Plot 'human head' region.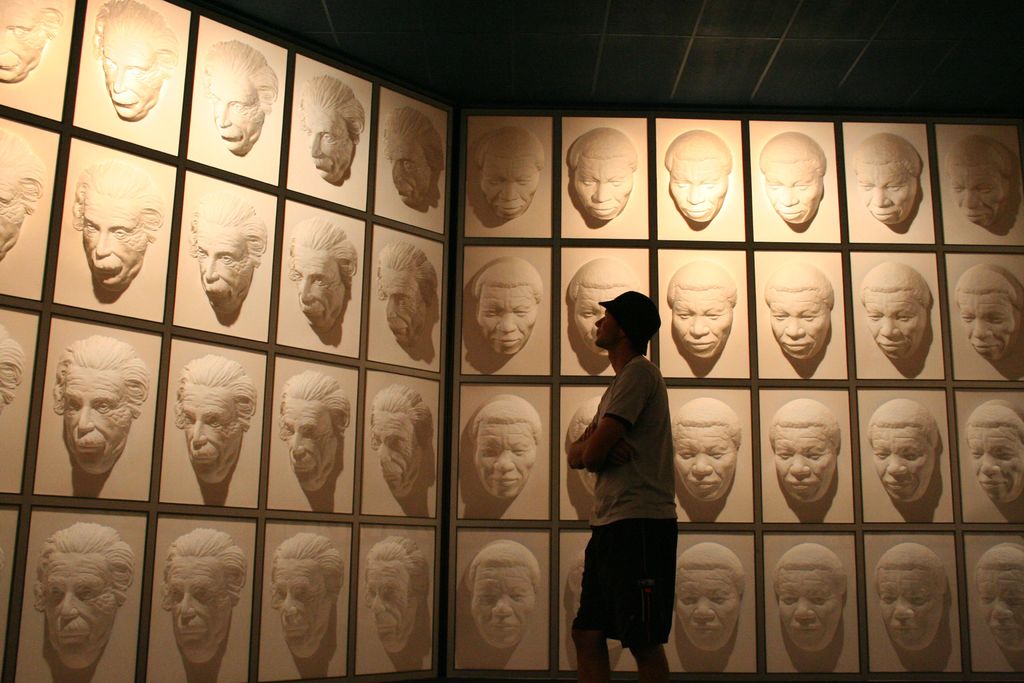
Plotted at {"x1": 0, "y1": 0, "x2": 60, "y2": 81}.
